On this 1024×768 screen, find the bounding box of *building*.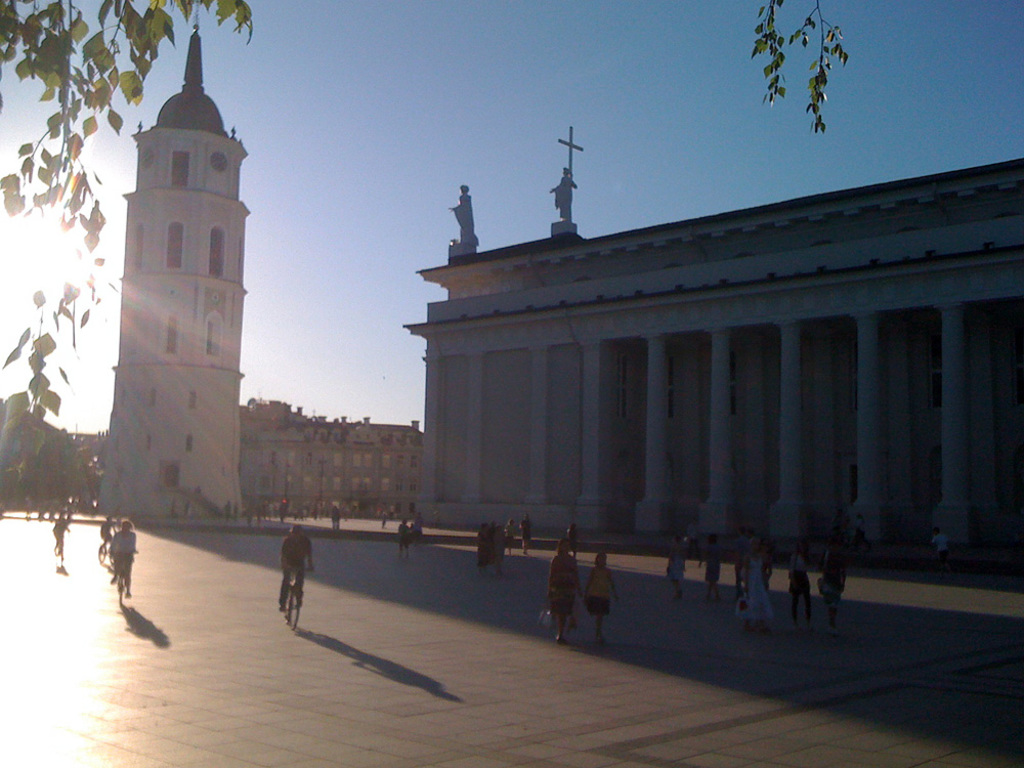
Bounding box: locate(98, 9, 253, 521).
